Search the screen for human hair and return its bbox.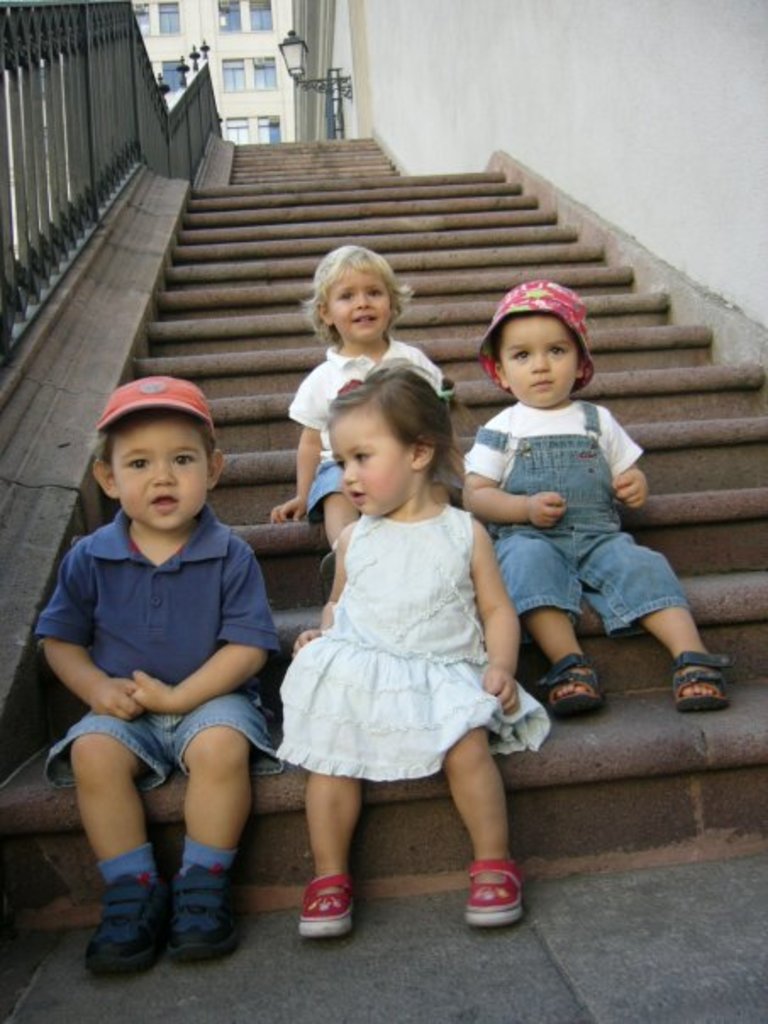
Found: (305,242,414,346).
